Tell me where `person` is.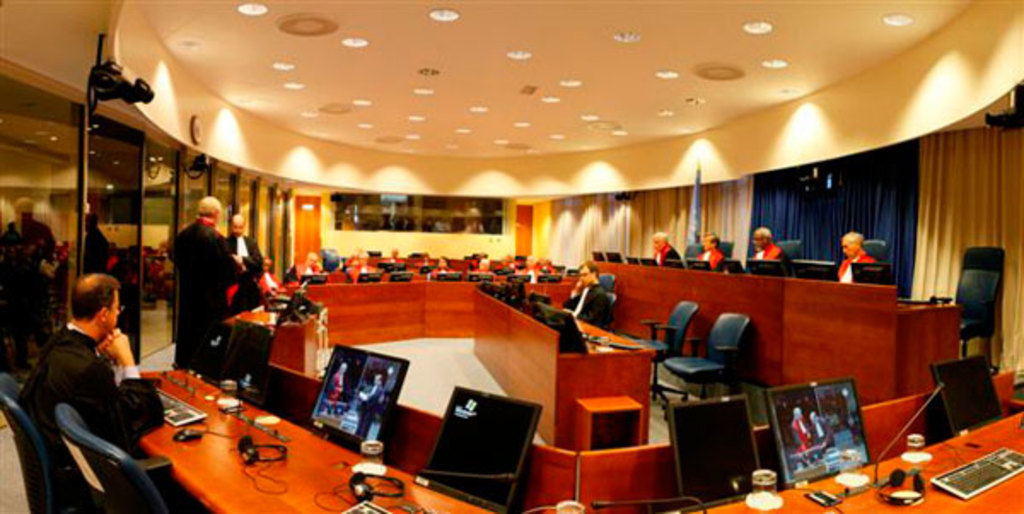
`person` is at detection(498, 254, 536, 278).
